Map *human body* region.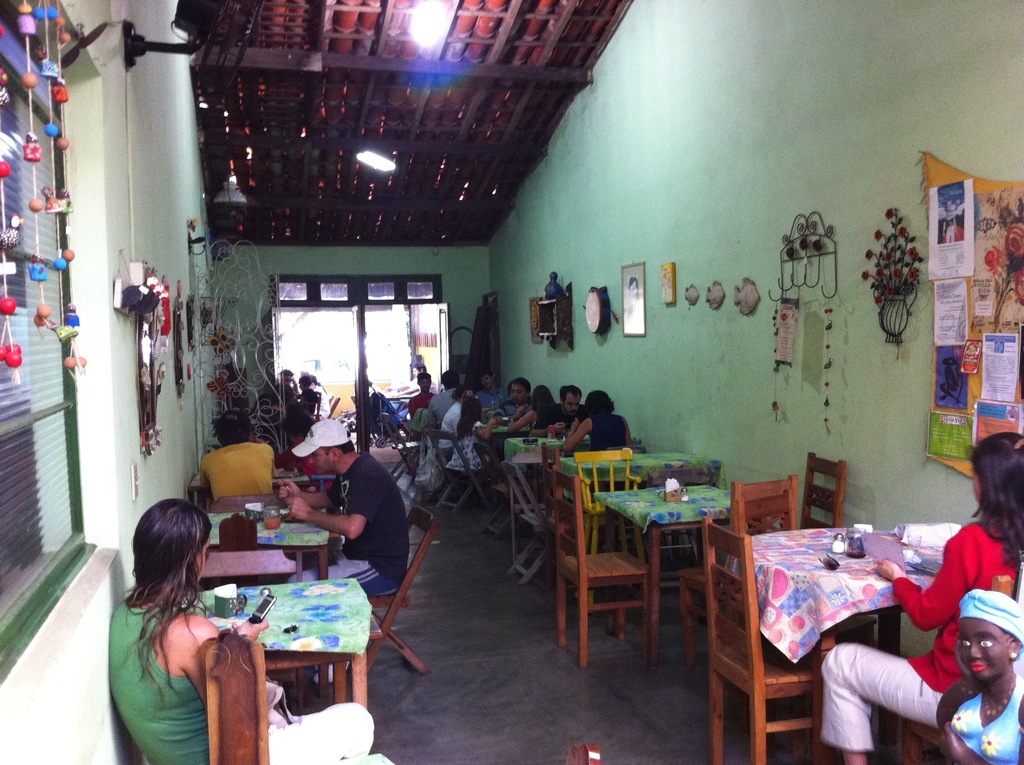
Mapped to bbox(280, 421, 335, 490).
